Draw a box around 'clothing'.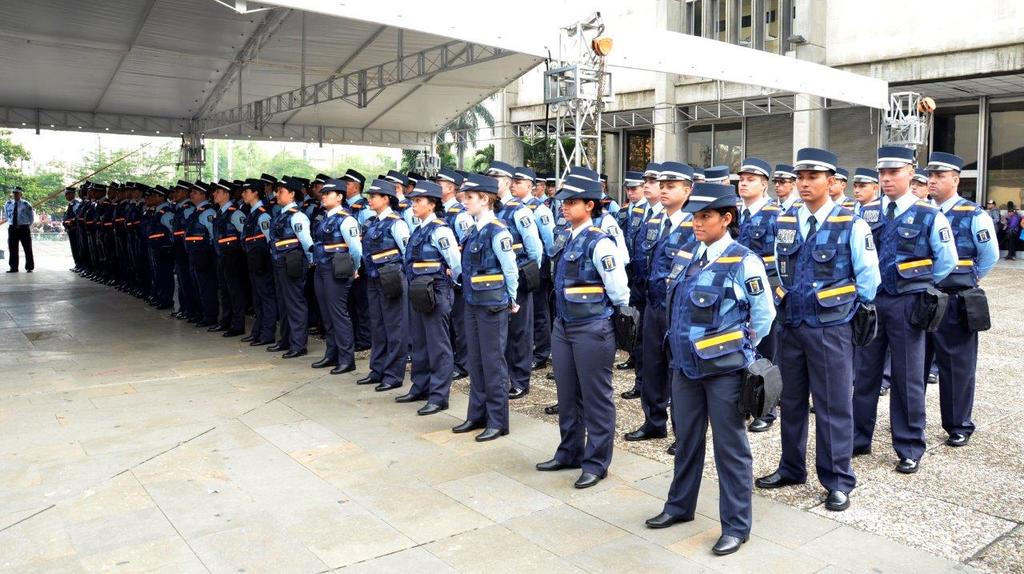
<region>396, 270, 454, 399</region>.
